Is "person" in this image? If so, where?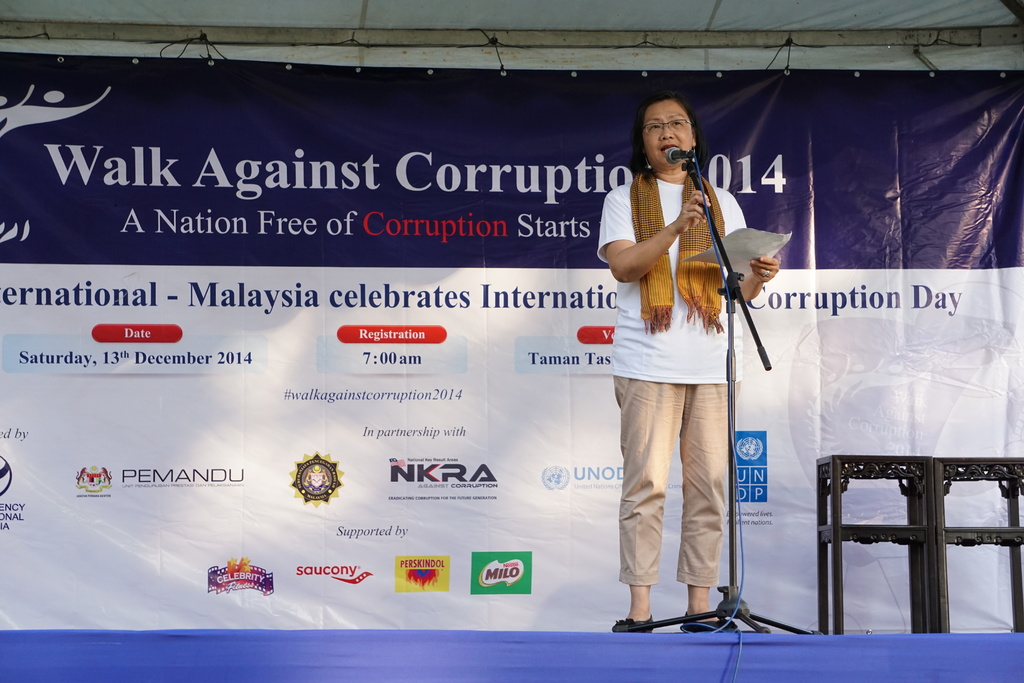
Yes, at [left=594, top=93, right=780, bottom=633].
